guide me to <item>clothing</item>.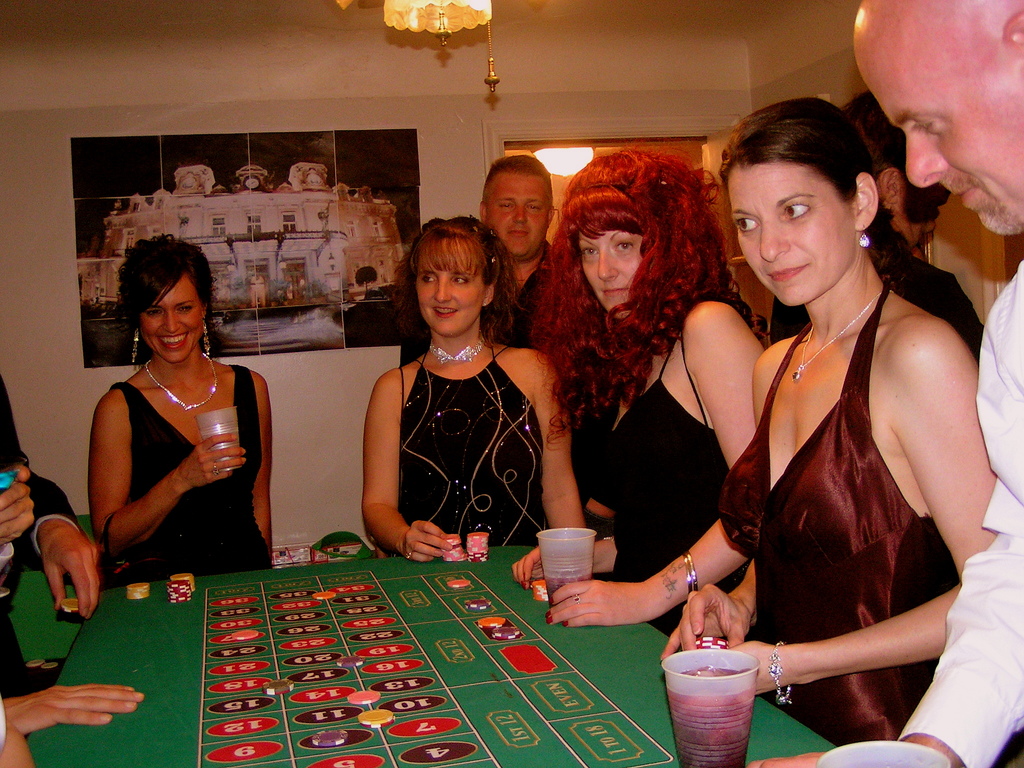
Guidance: (x1=890, y1=263, x2=1023, y2=767).
